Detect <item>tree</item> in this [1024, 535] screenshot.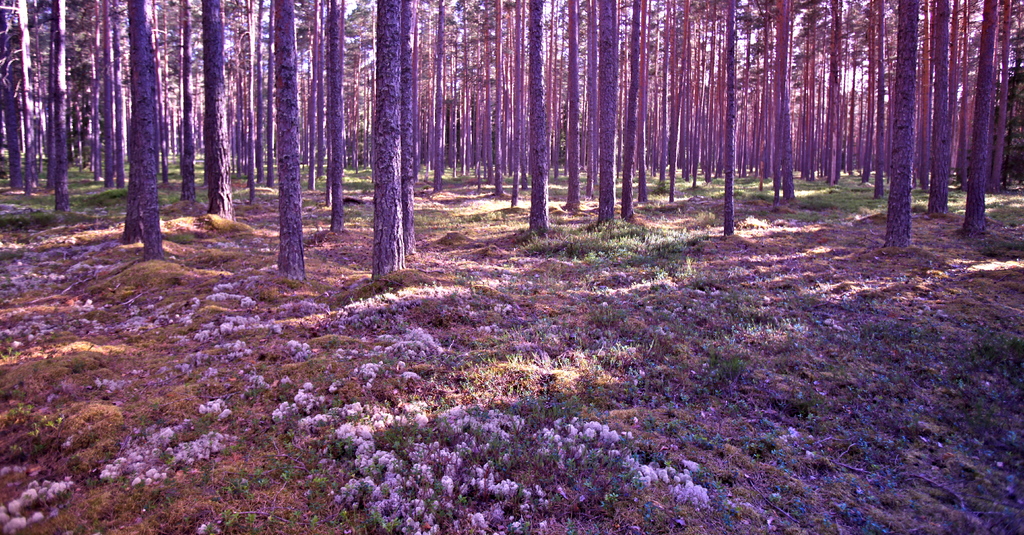
Detection: (x1=191, y1=0, x2=237, y2=216).
